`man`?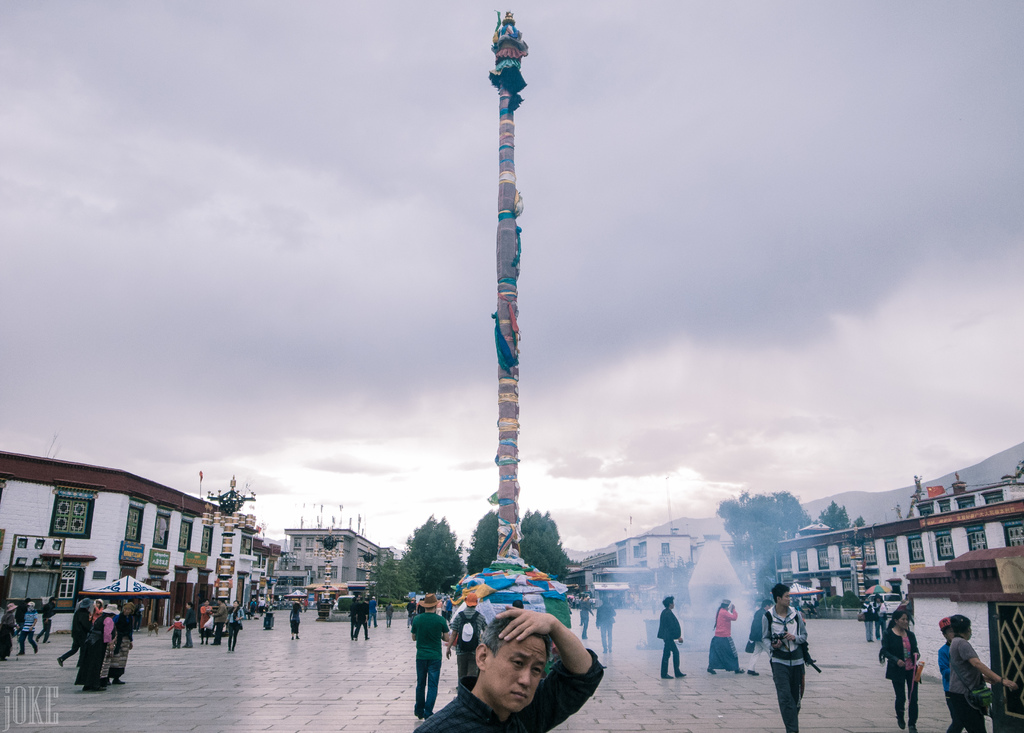
[761, 583, 811, 732]
